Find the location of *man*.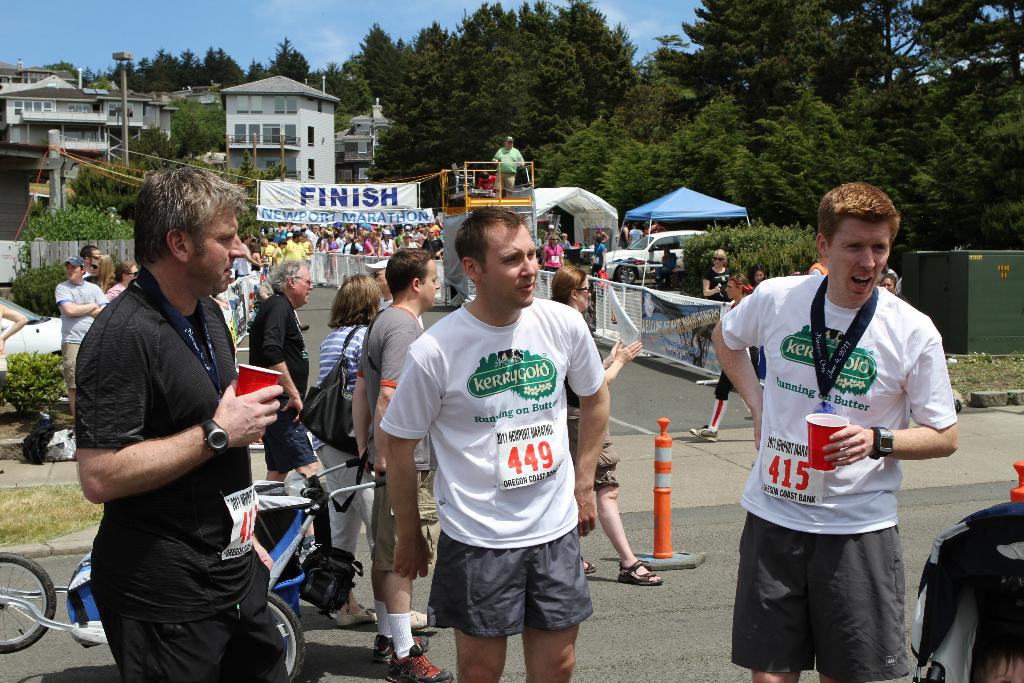
Location: [705, 177, 963, 682].
